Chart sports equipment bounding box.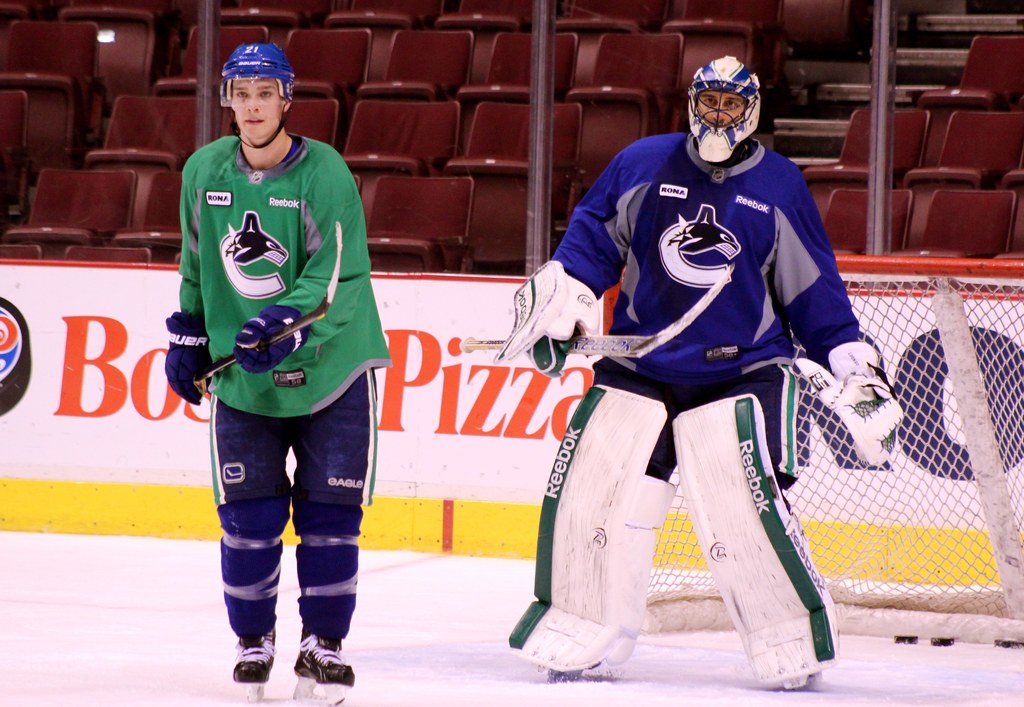
Charted: 446,269,726,354.
